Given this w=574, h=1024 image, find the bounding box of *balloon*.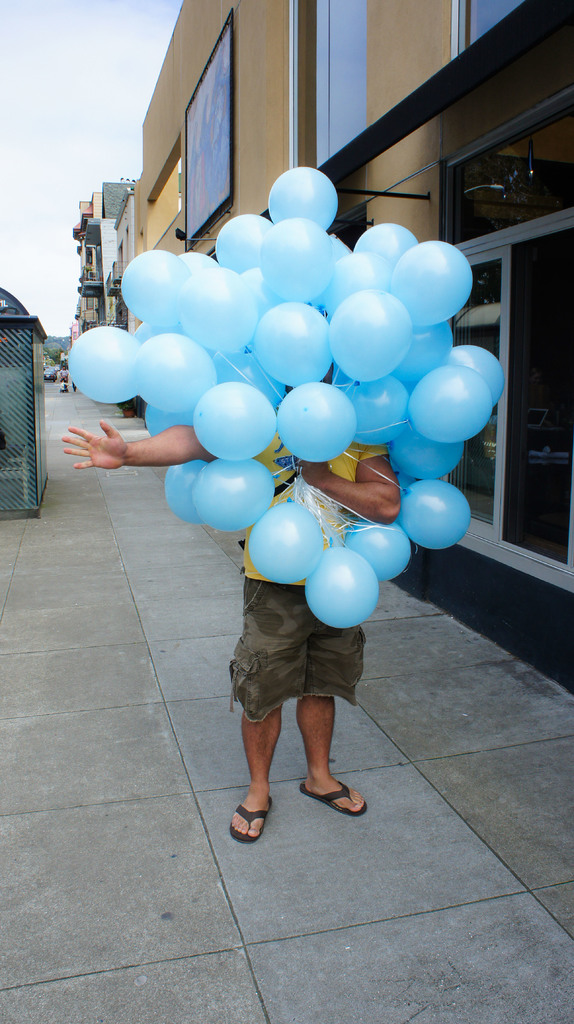
bbox=[336, 378, 410, 444].
